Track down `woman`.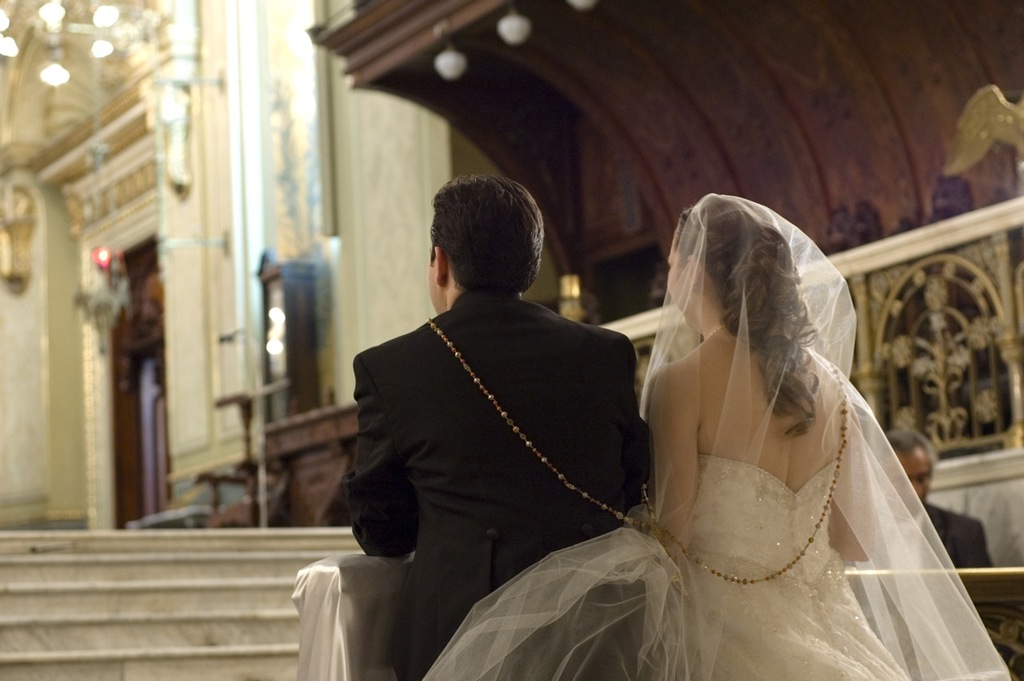
Tracked to locate(431, 186, 908, 666).
